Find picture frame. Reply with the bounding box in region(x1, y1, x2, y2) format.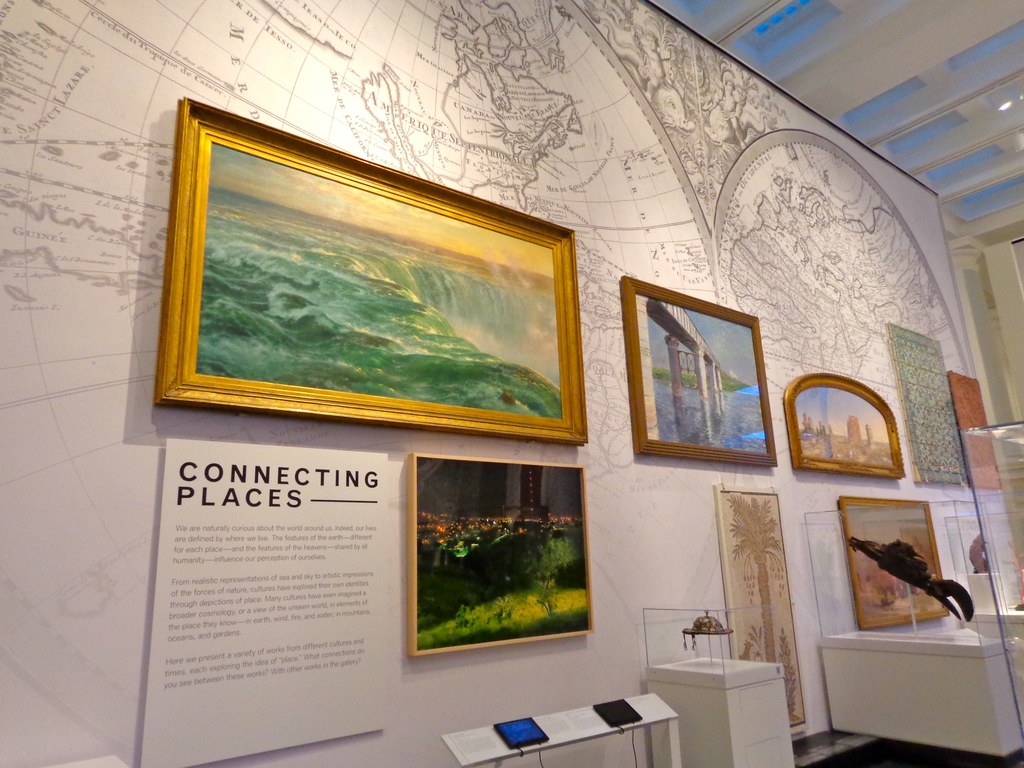
region(154, 97, 587, 445).
